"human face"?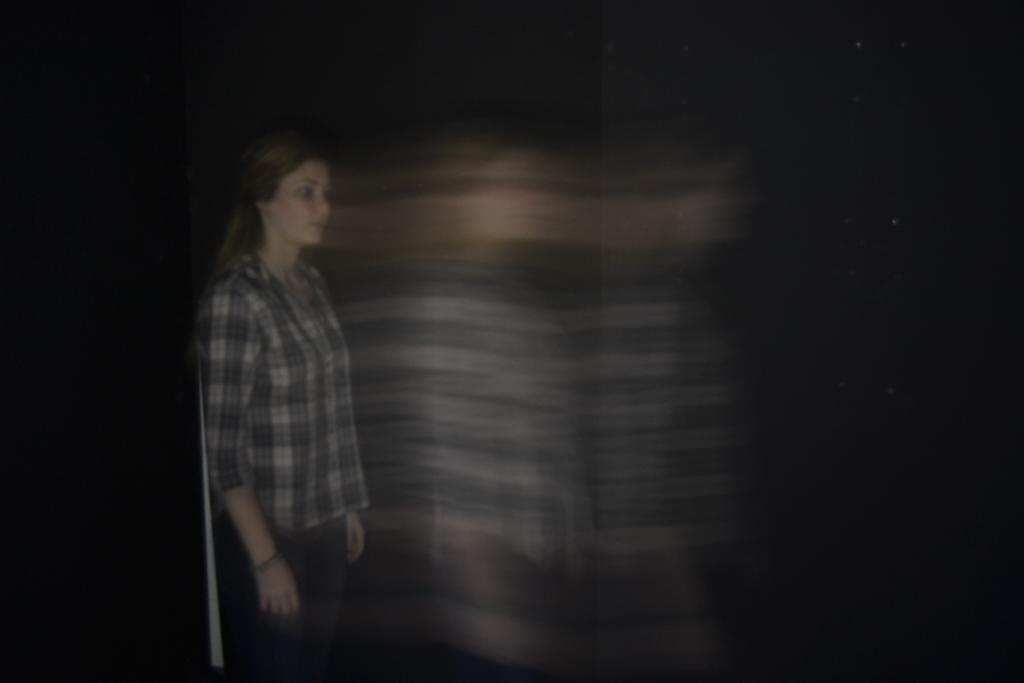
[x1=273, y1=154, x2=332, y2=236]
